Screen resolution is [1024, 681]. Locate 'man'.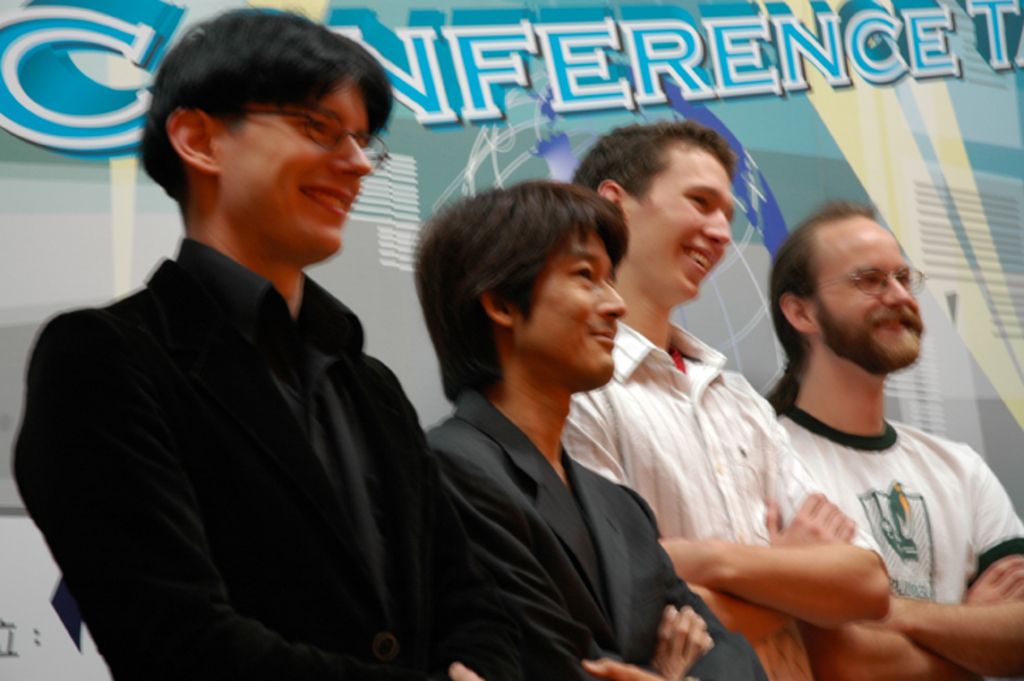
[left=559, top=118, right=894, bottom=680].
